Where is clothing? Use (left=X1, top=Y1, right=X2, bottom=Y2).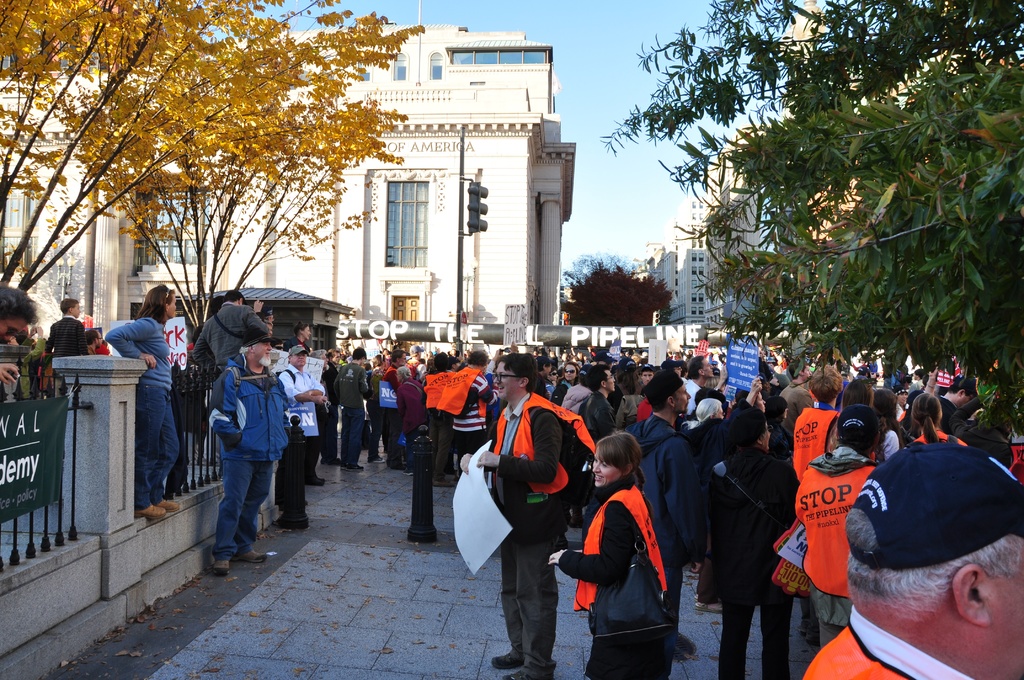
(left=328, top=355, right=376, bottom=467).
